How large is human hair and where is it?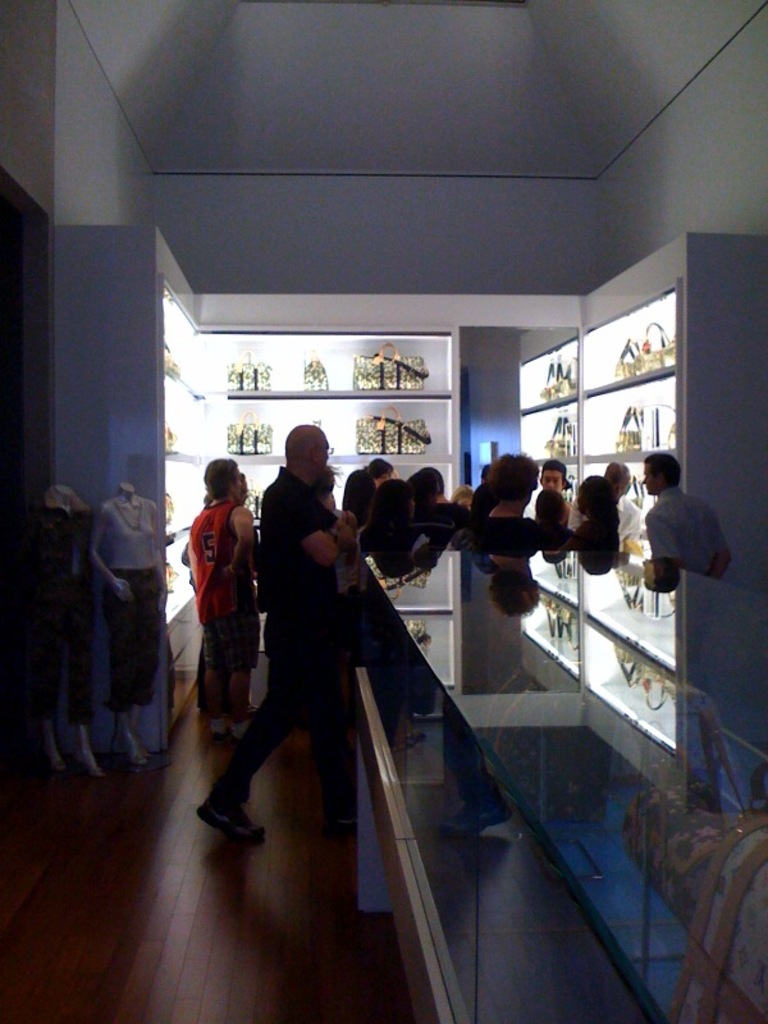
Bounding box: 577:475:617:530.
